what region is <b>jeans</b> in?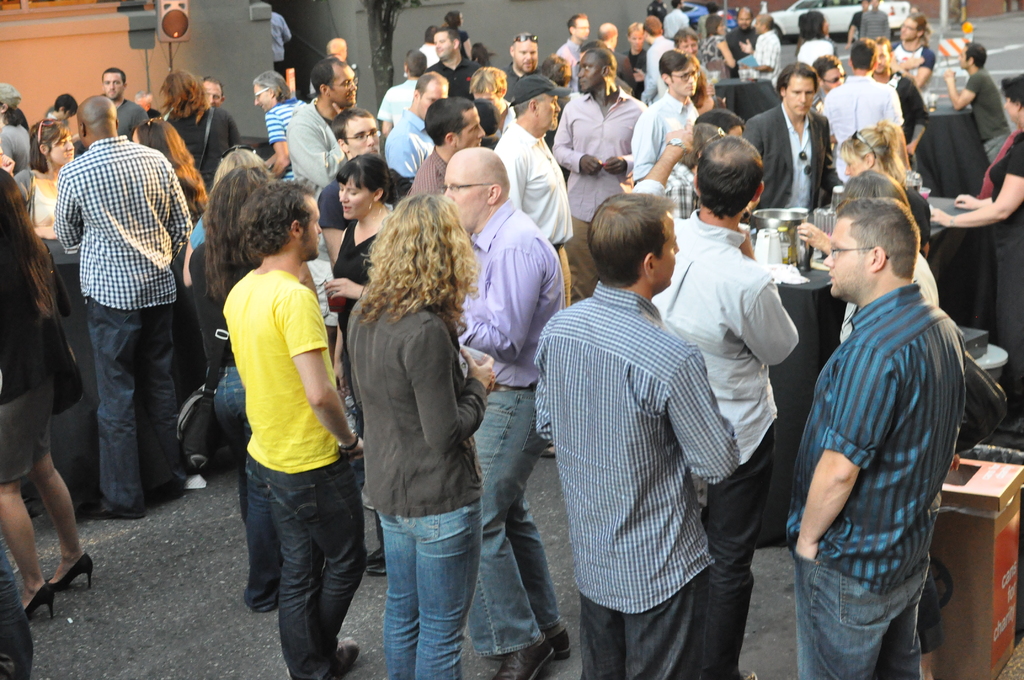
{"left": 786, "top": 547, "right": 936, "bottom": 679}.
